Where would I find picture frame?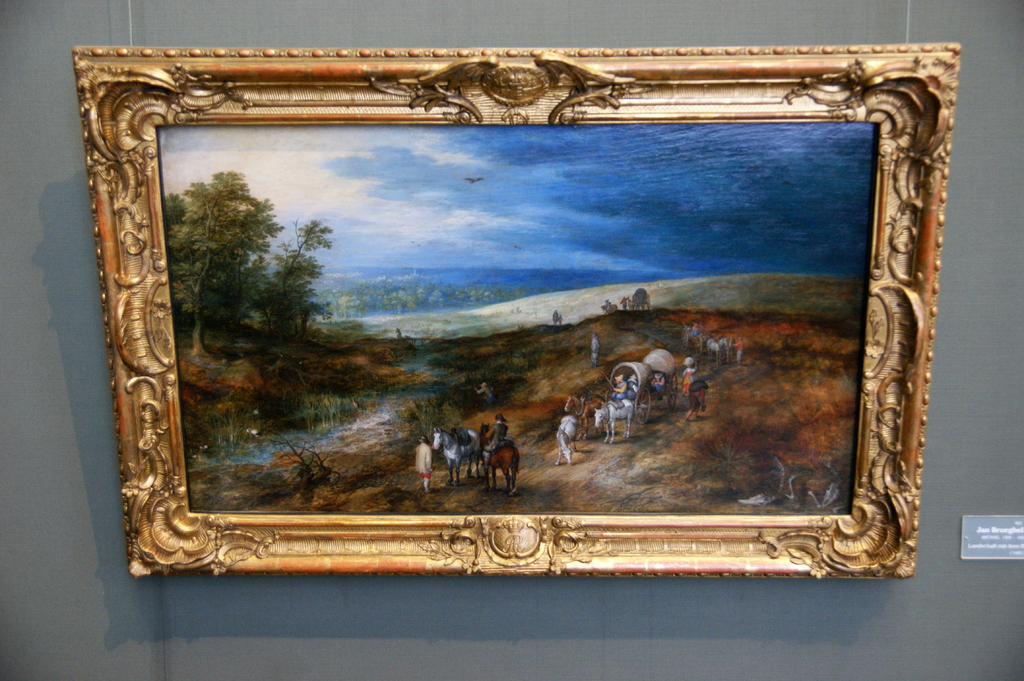
At (71,42,958,578).
